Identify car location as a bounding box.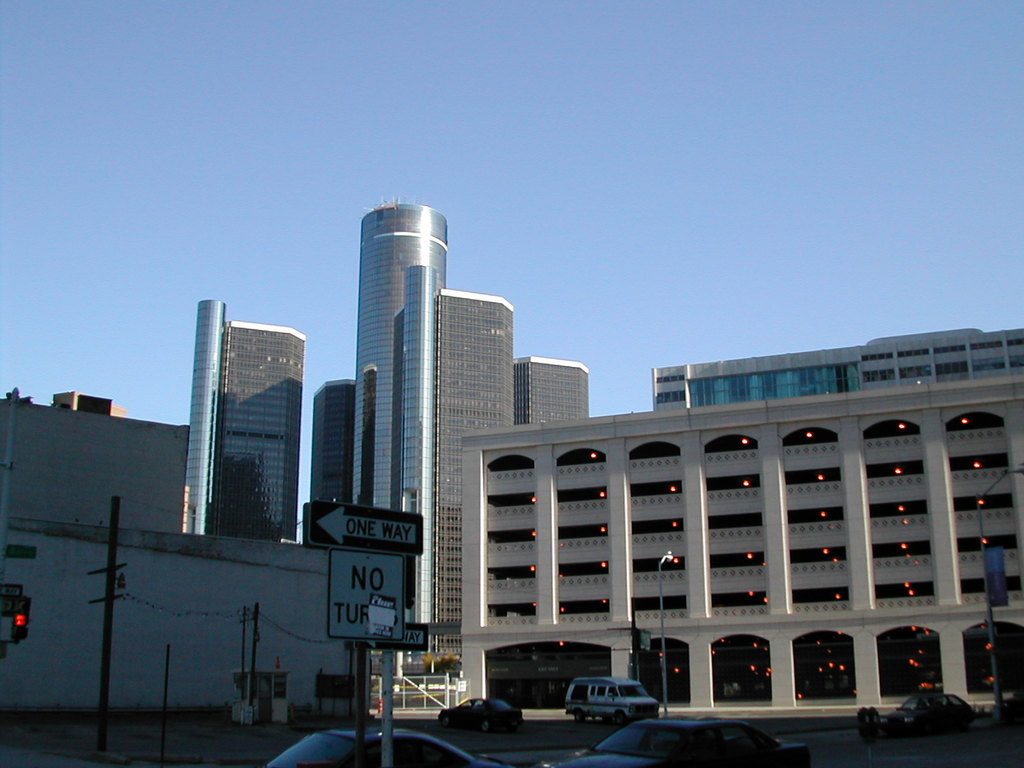
BBox(879, 693, 974, 739).
